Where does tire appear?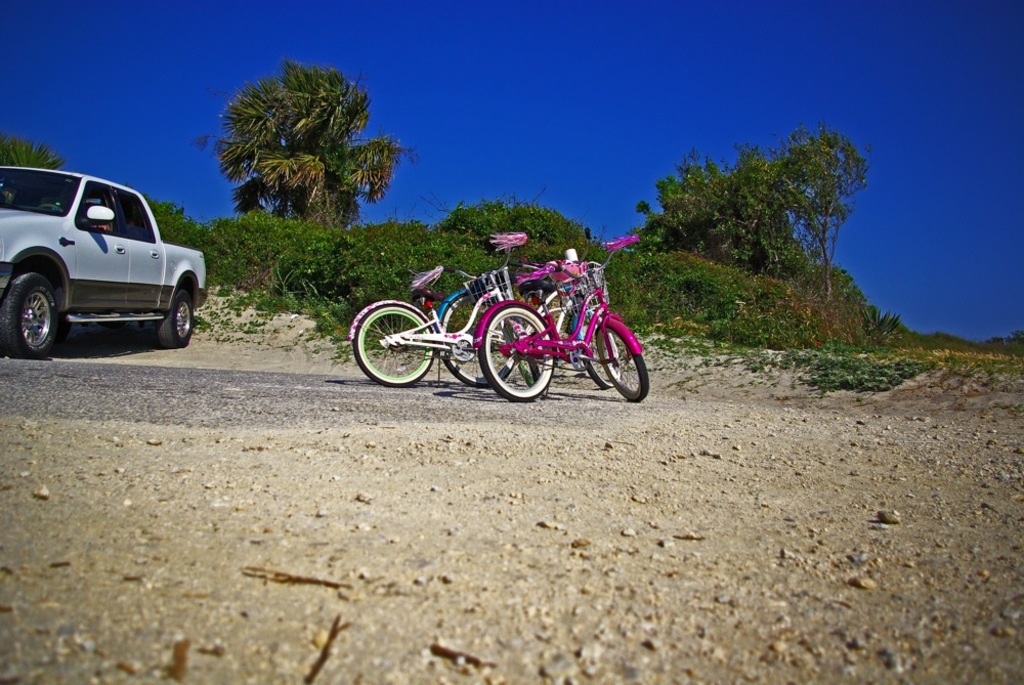
Appears at bbox=(0, 268, 60, 359).
